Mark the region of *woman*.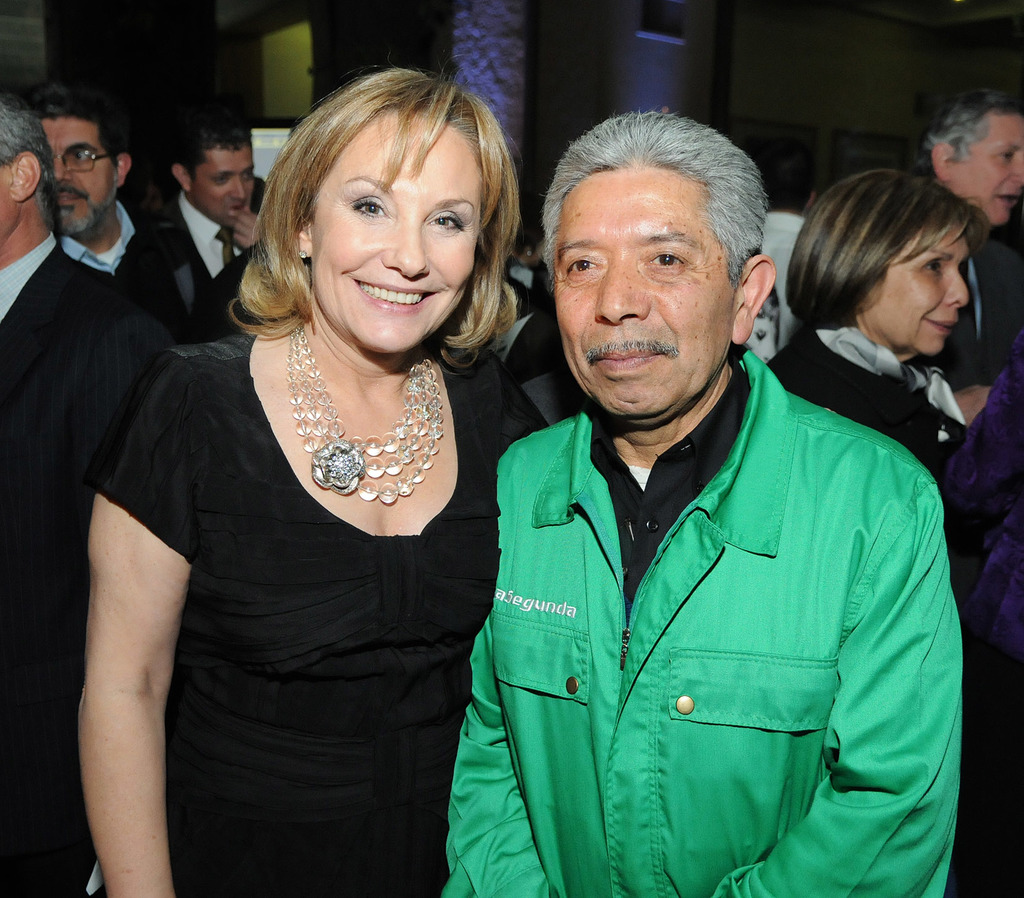
Region: (x1=79, y1=73, x2=528, y2=897).
